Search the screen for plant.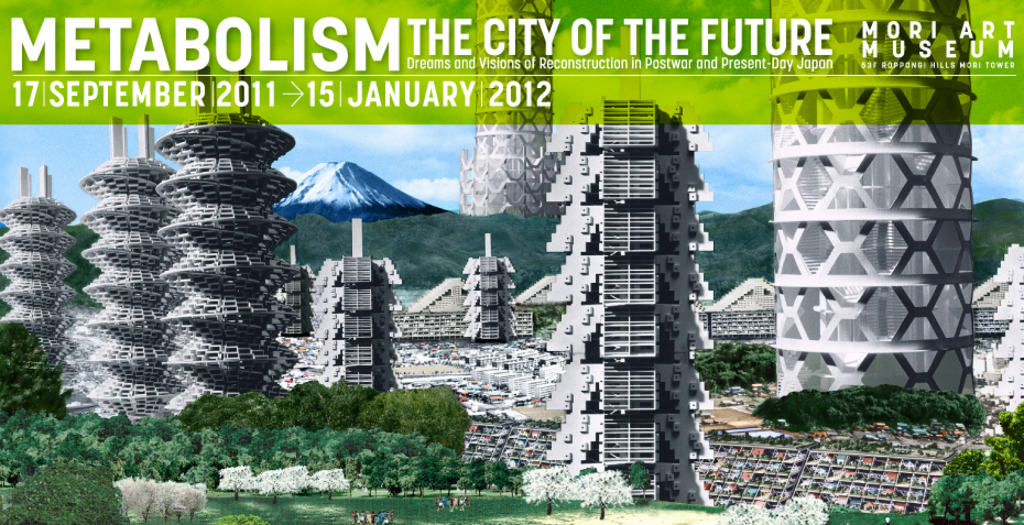
Found at region(672, 497, 721, 518).
